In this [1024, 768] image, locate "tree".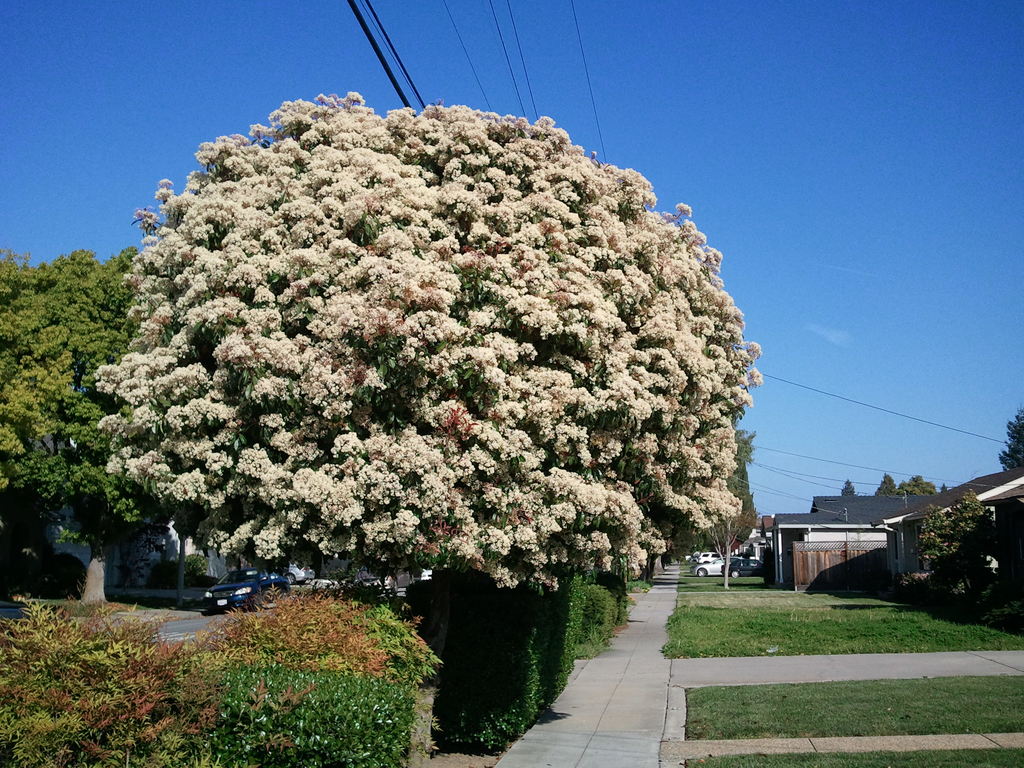
Bounding box: bbox(83, 118, 765, 625).
